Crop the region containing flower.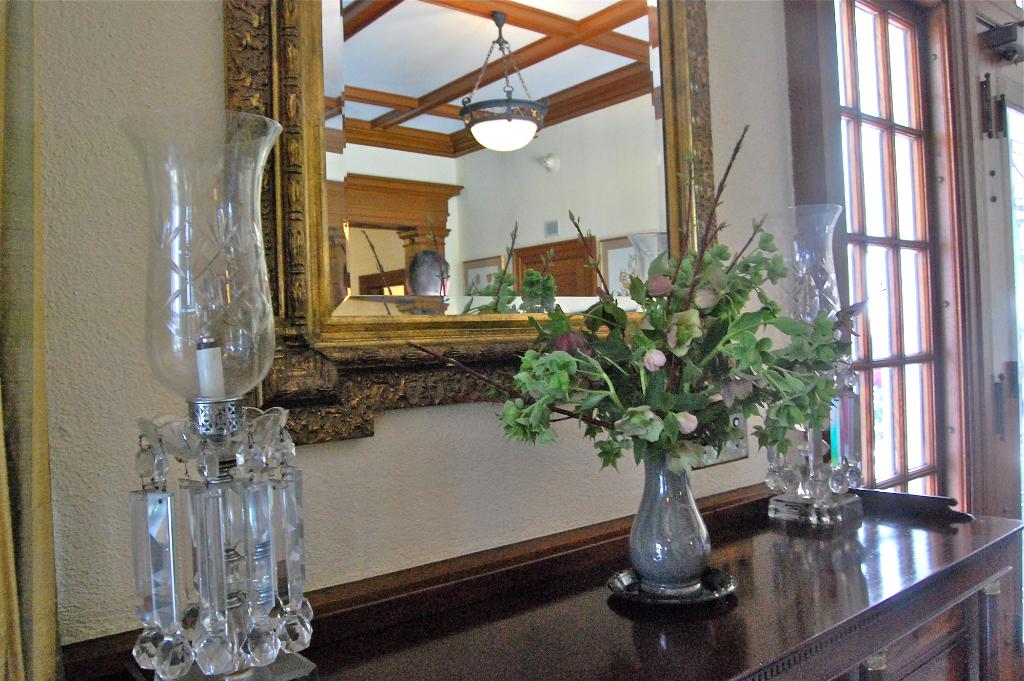
Crop region: x1=693 y1=285 x2=719 y2=309.
